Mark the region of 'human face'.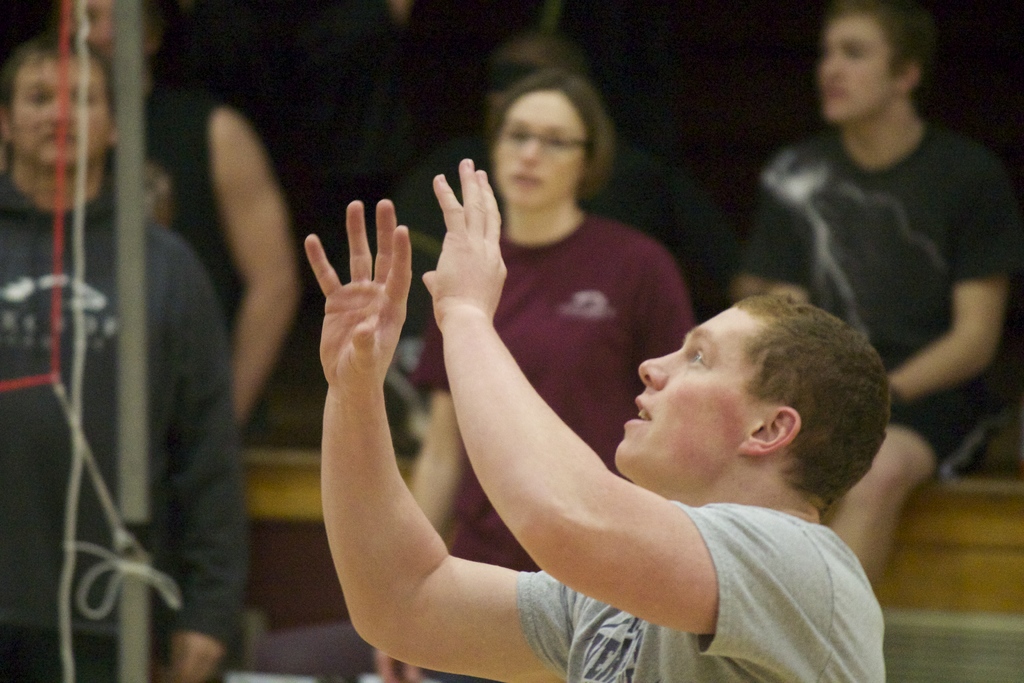
Region: bbox=[492, 89, 588, 211].
